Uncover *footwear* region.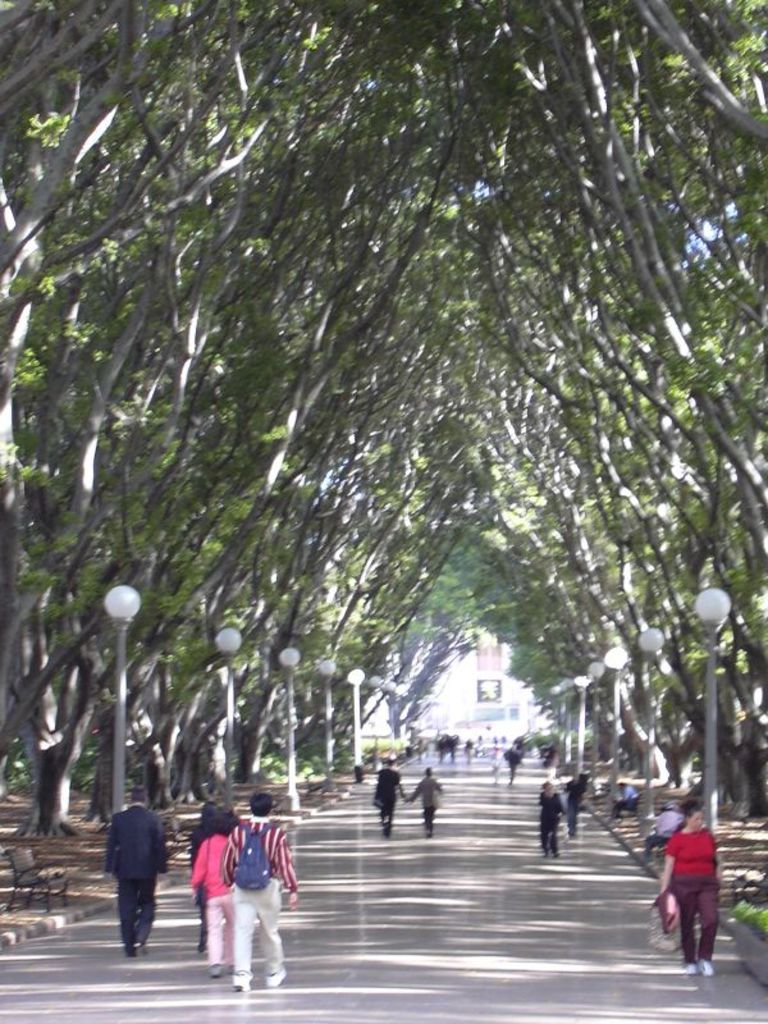
Uncovered: 266 968 284 991.
